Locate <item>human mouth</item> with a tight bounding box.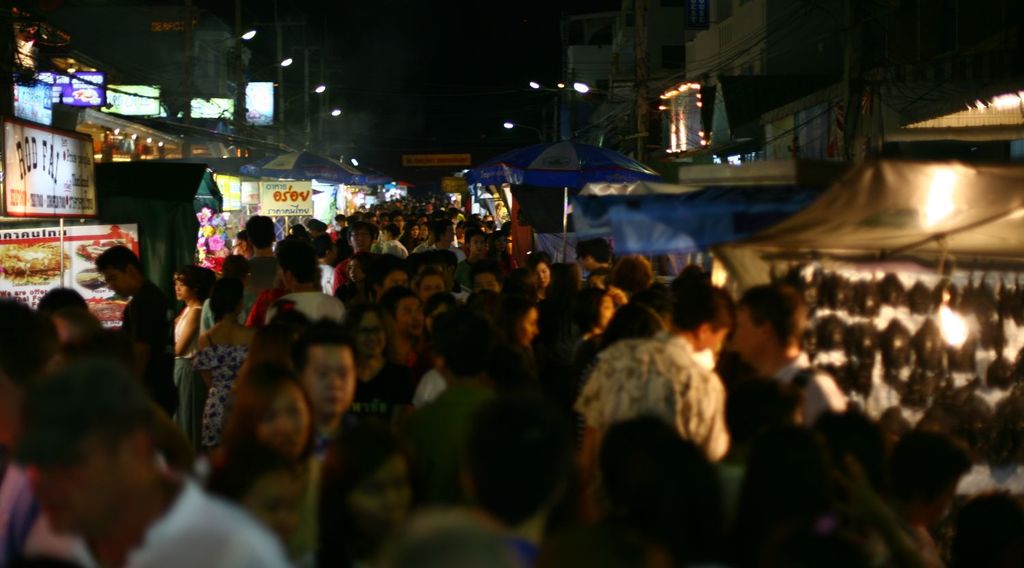
327:398:344:406.
